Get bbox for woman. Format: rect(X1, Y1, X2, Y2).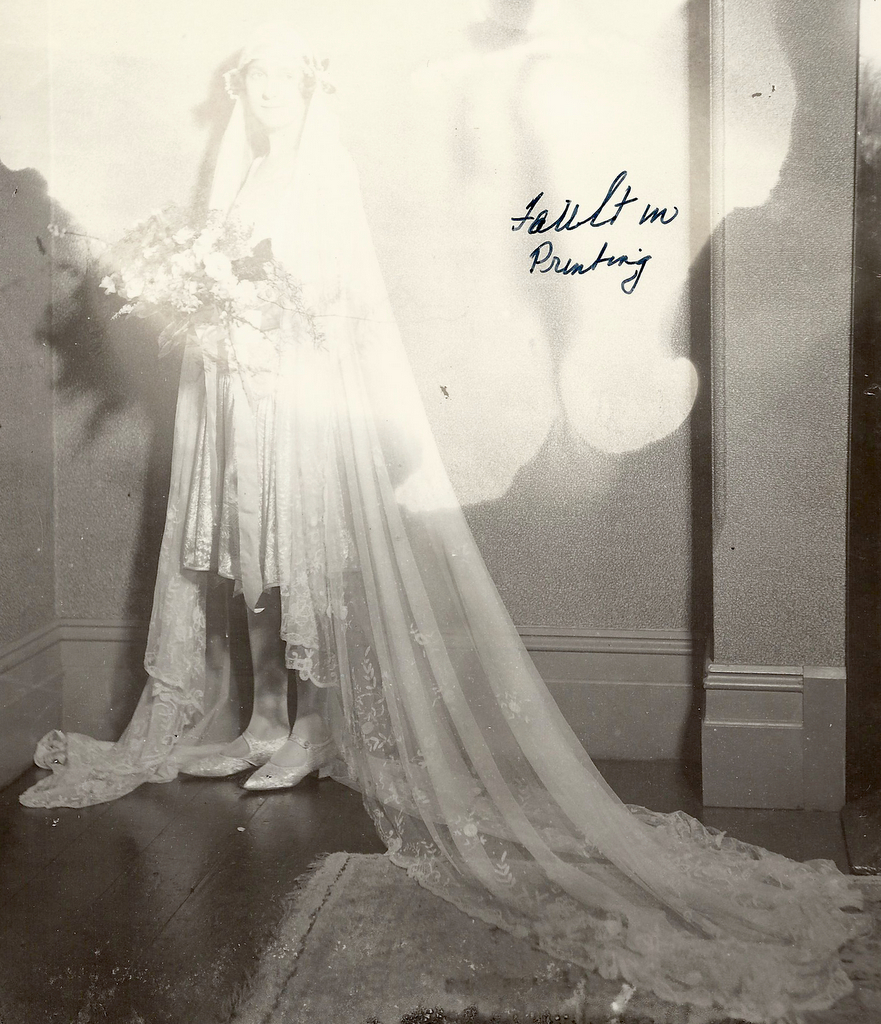
rect(87, 29, 730, 970).
